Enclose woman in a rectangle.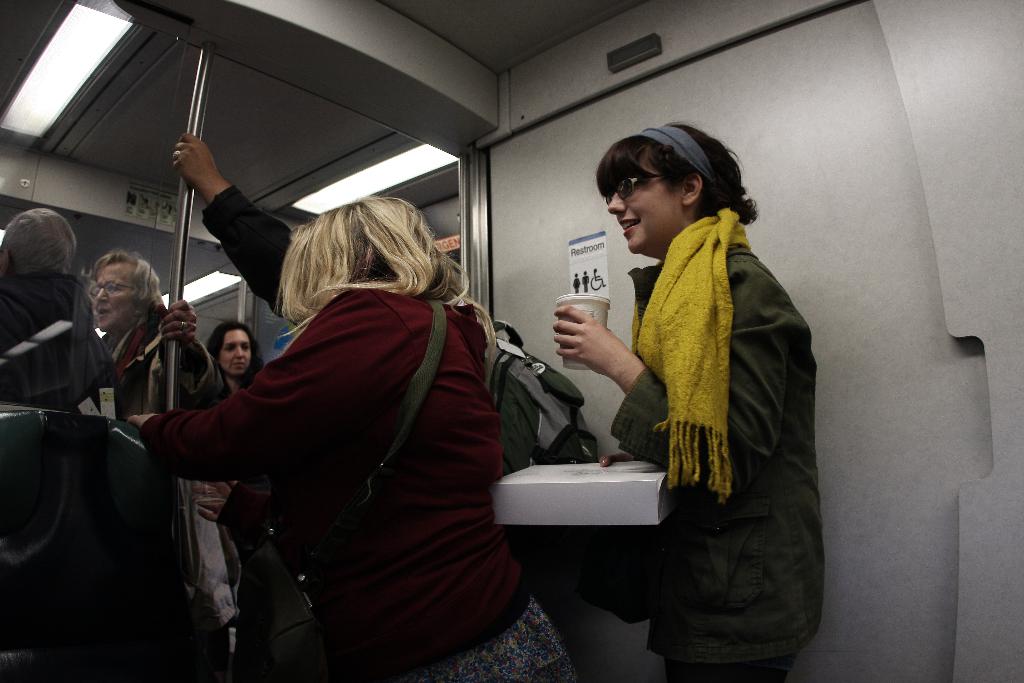
<bbox>571, 269, 582, 294</bbox>.
